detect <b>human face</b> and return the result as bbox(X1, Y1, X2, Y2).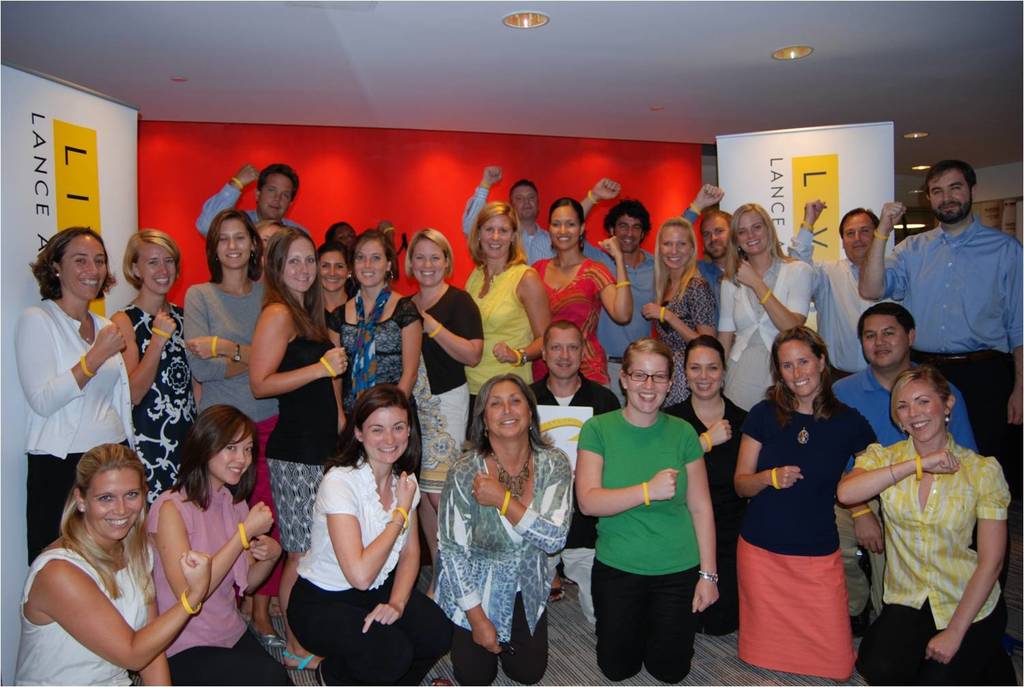
bbox(659, 225, 693, 267).
